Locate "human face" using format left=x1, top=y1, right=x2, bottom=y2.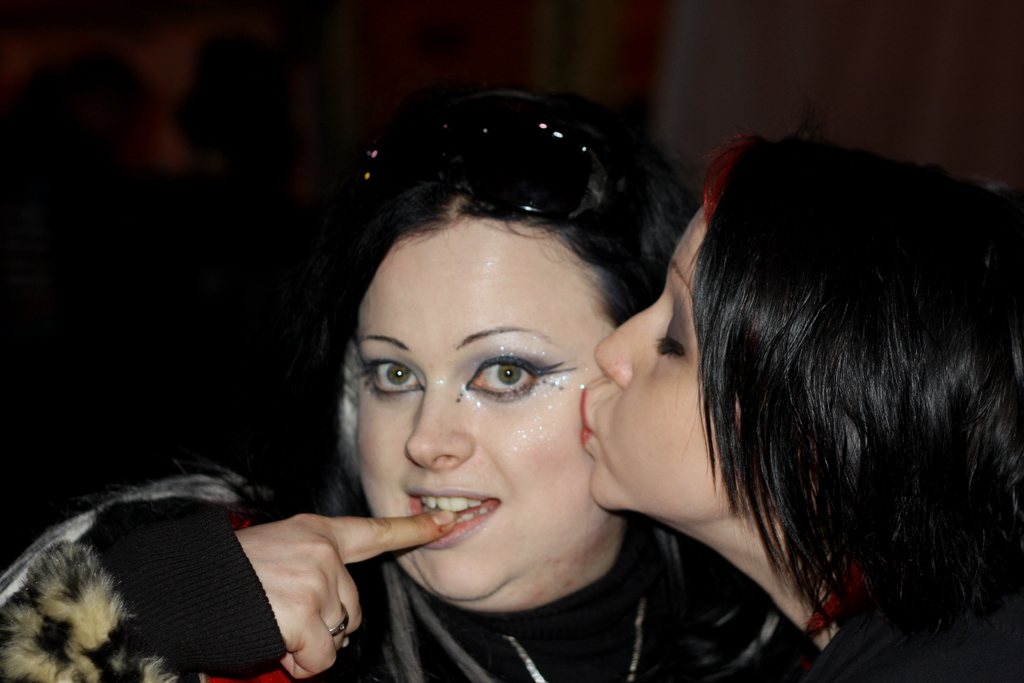
left=575, top=210, right=738, bottom=518.
